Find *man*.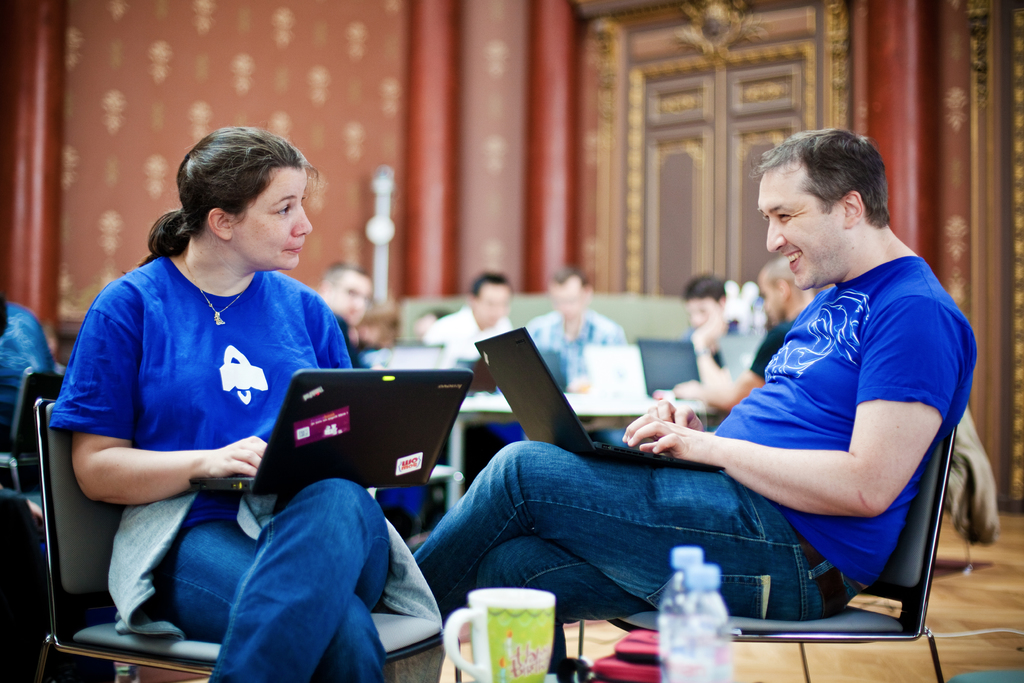
(x1=703, y1=256, x2=829, y2=404).
